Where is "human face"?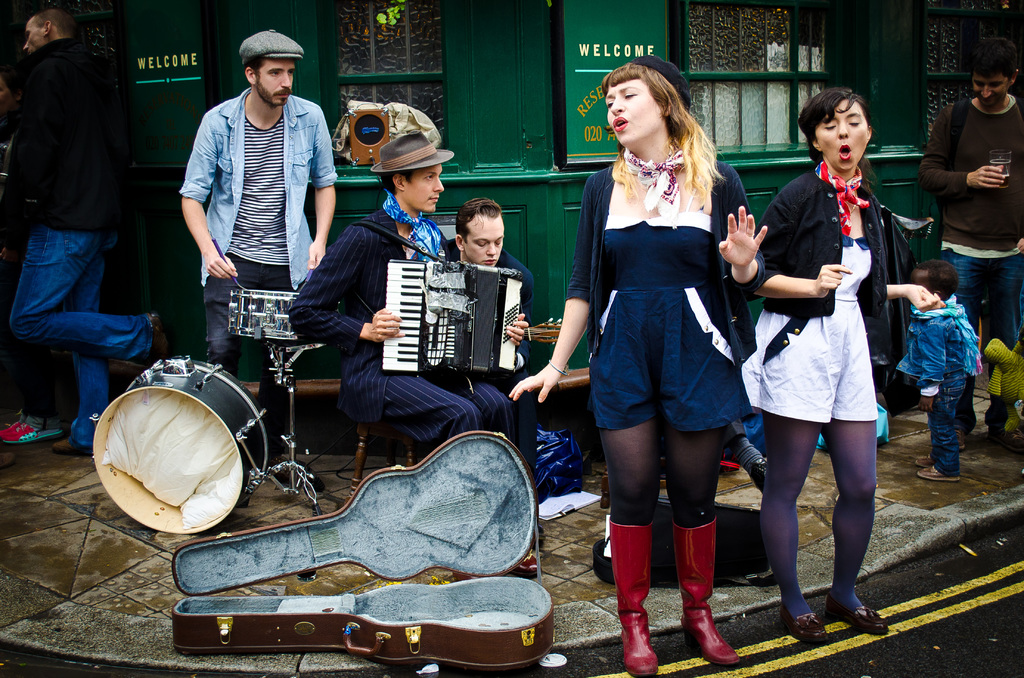
[461, 216, 504, 266].
